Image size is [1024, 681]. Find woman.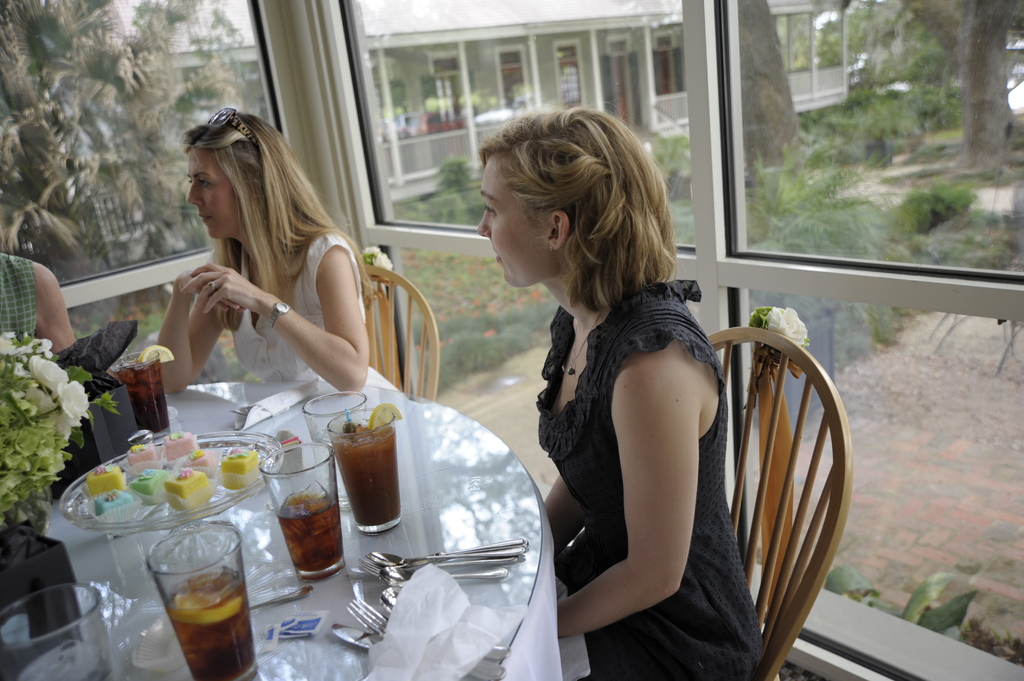
l=140, t=110, r=401, b=433.
